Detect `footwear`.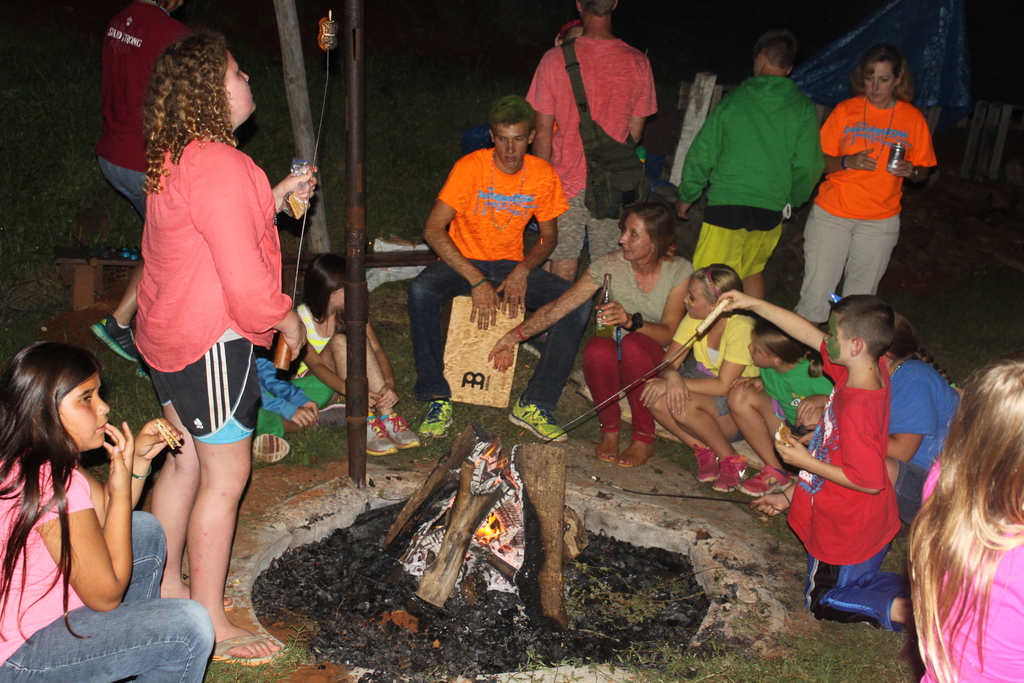
Detected at box=[89, 325, 144, 366].
